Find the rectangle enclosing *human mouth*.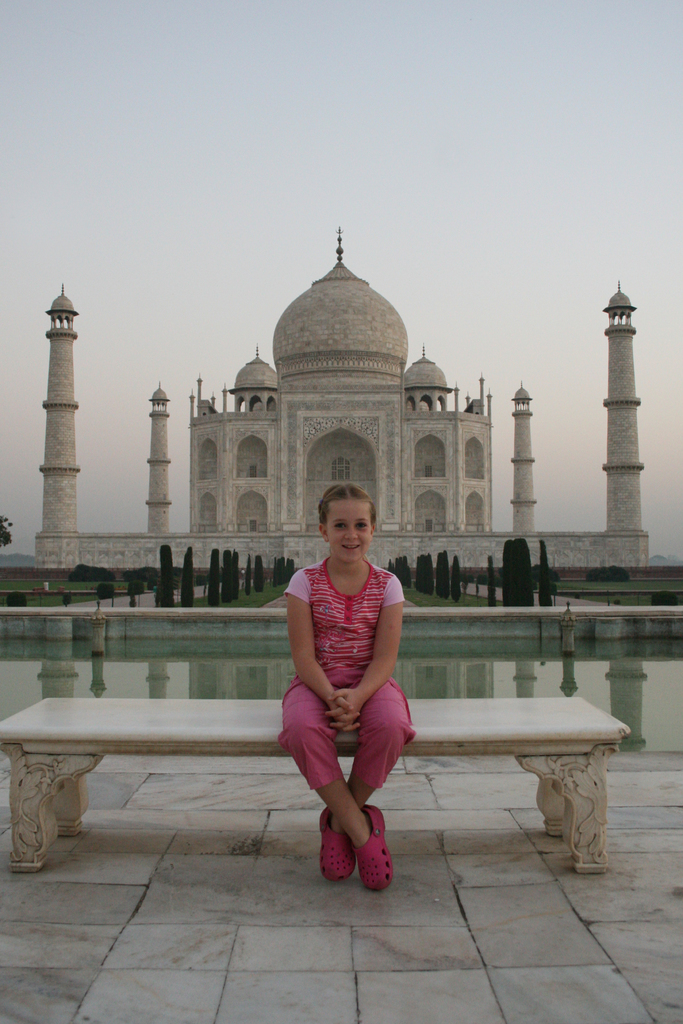
[343, 543, 360, 551].
